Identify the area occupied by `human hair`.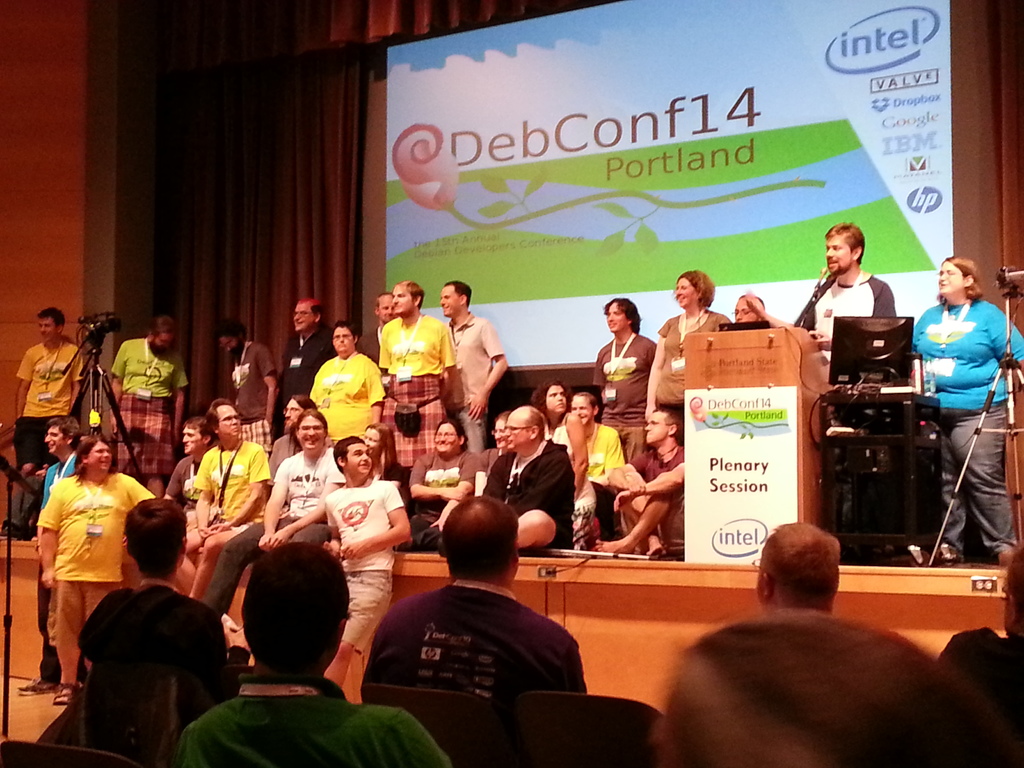
Area: box=[396, 280, 427, 312].
